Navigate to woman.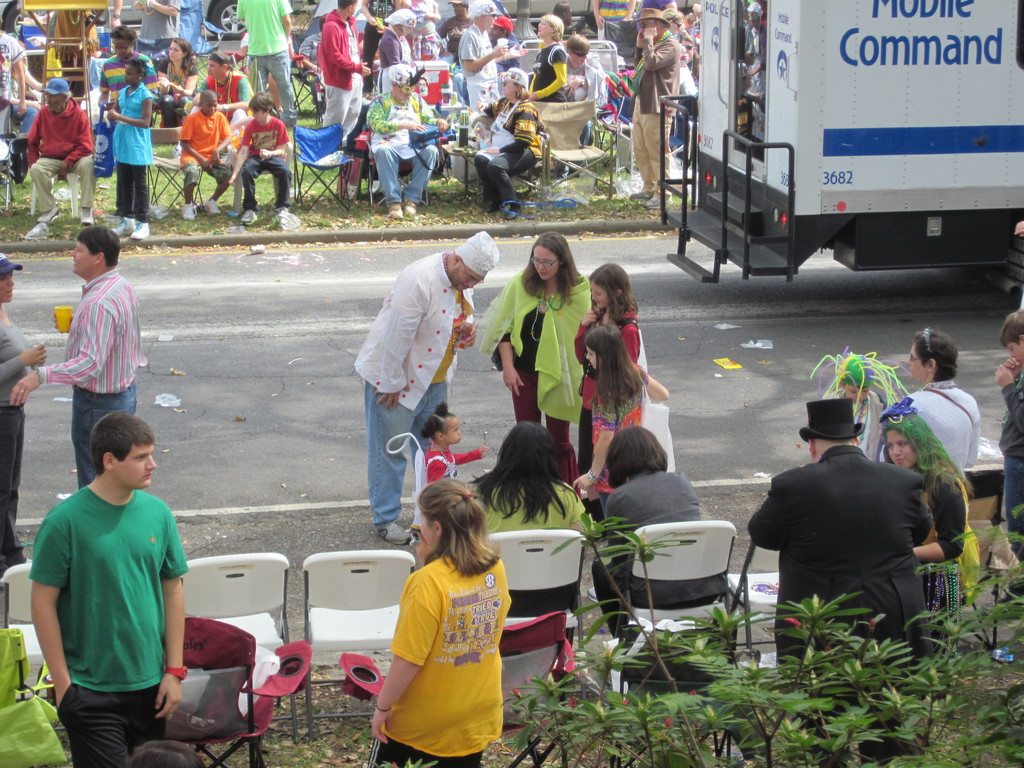
Navigation target: {"left": 878, "top": 410, "right": 975, "bottom": 619}.
